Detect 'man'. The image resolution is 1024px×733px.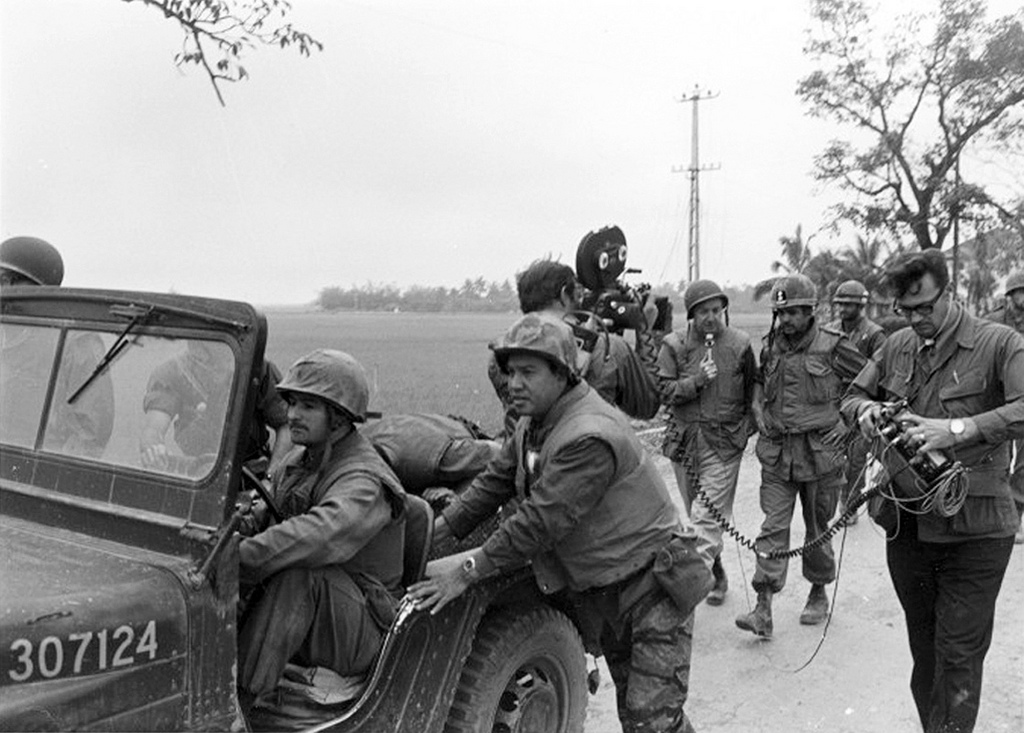
box(978, 273, 1023, 542).
